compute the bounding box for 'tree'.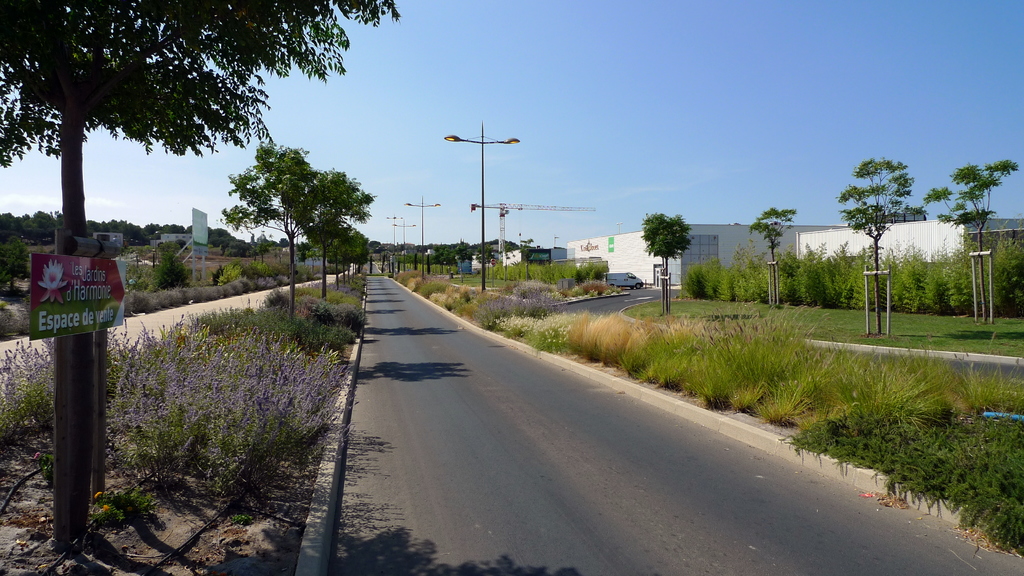
<bbox>0, 0, 404, 552</bbox>.
